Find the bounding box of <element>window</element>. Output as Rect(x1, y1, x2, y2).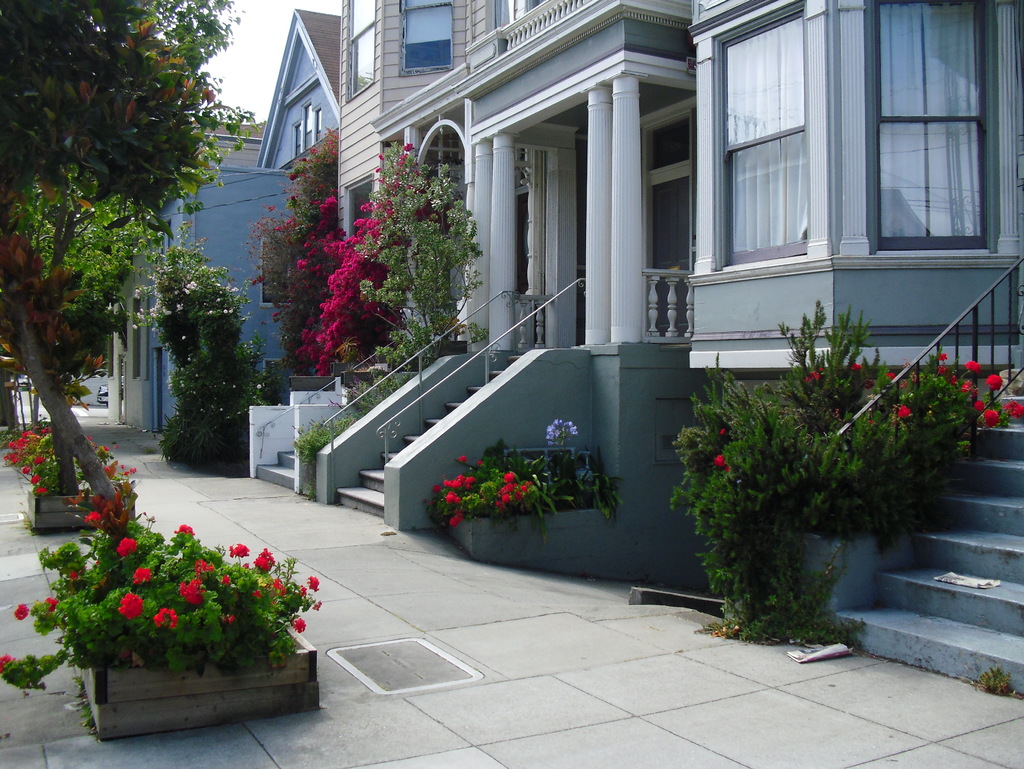
Rect(295, 122, 304, 157).
